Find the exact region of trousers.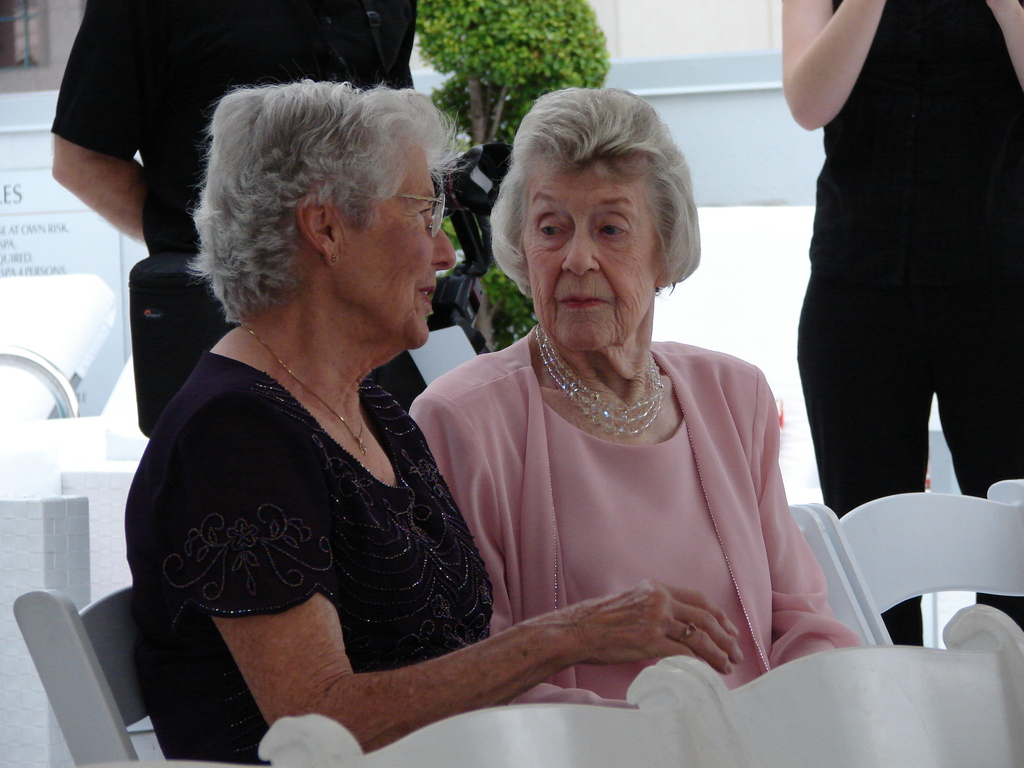
Exact region: (x1=797, y1=271, x2=1023, y2=644).
